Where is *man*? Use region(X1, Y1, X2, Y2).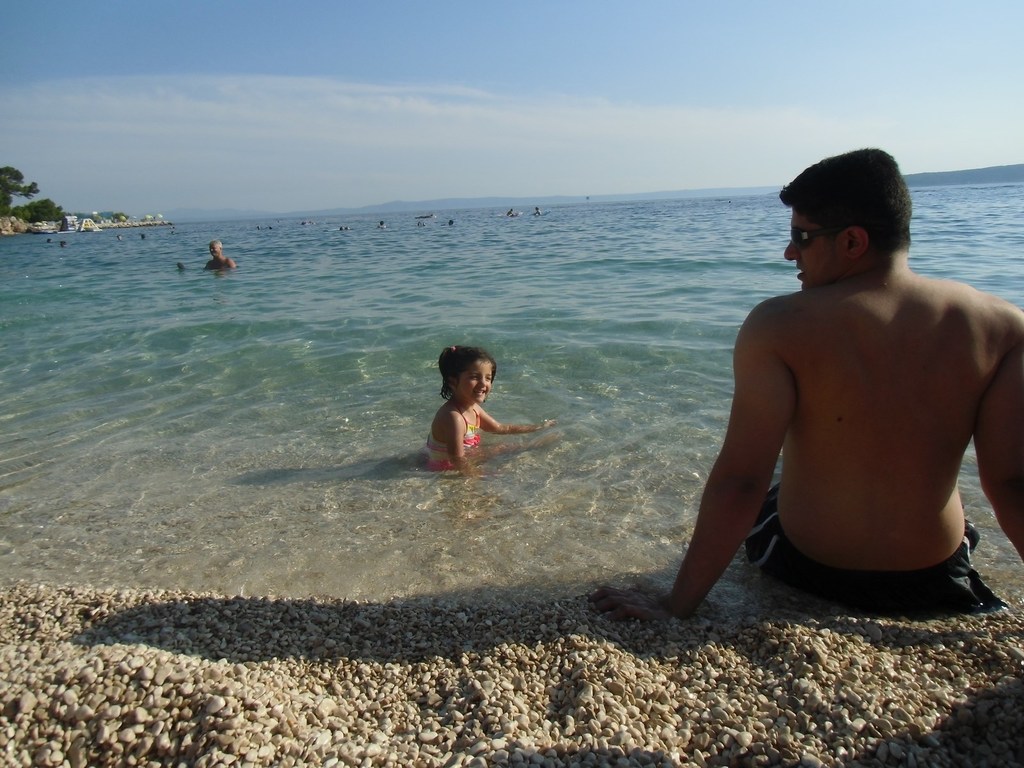
region(589, 265, 1023, 632).
